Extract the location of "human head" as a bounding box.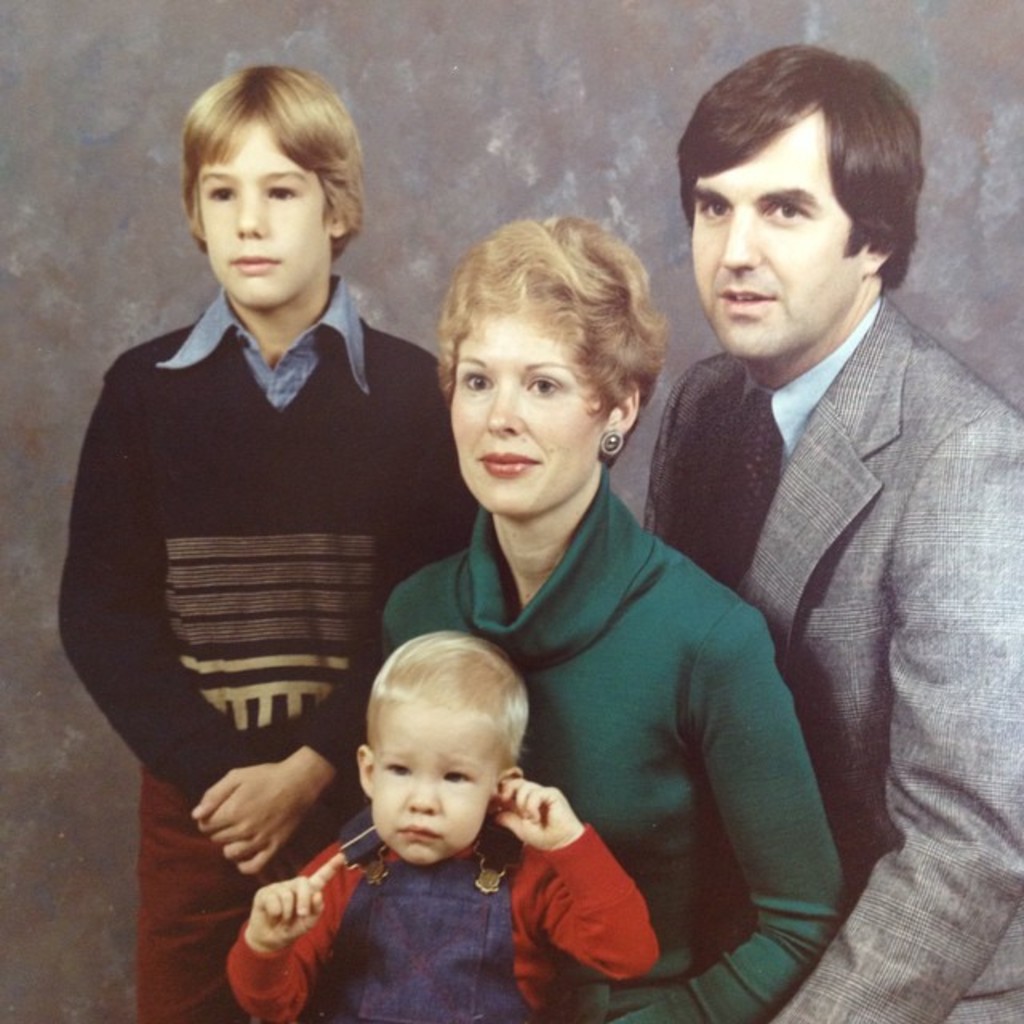
x1=331 y1=632 x2=536 y2=877.
